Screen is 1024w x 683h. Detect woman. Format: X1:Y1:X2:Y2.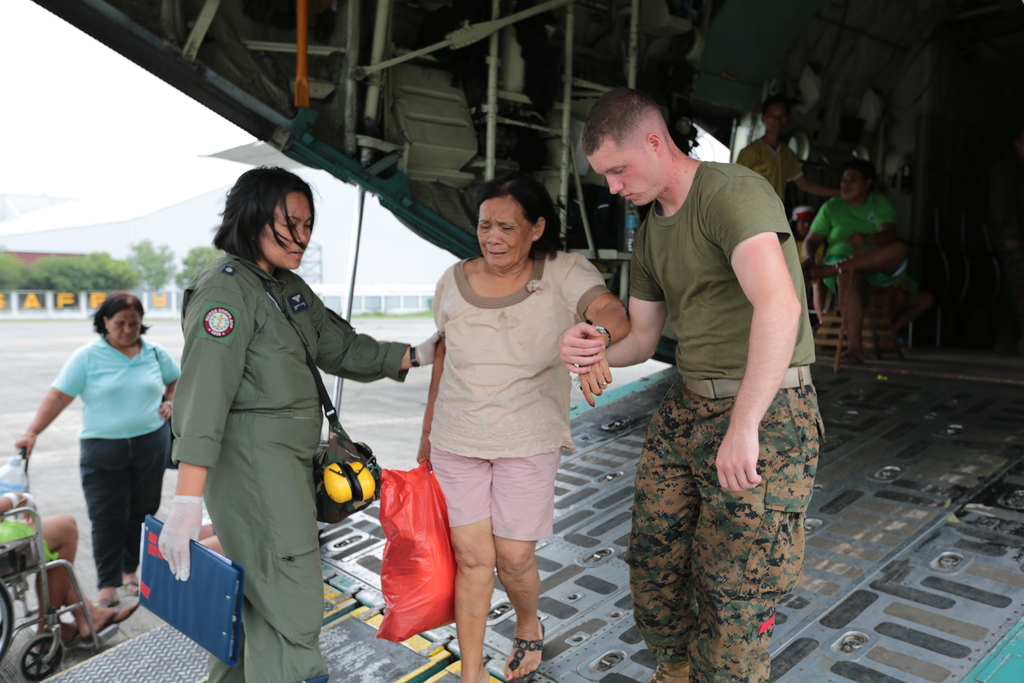
415:177:629:682.
